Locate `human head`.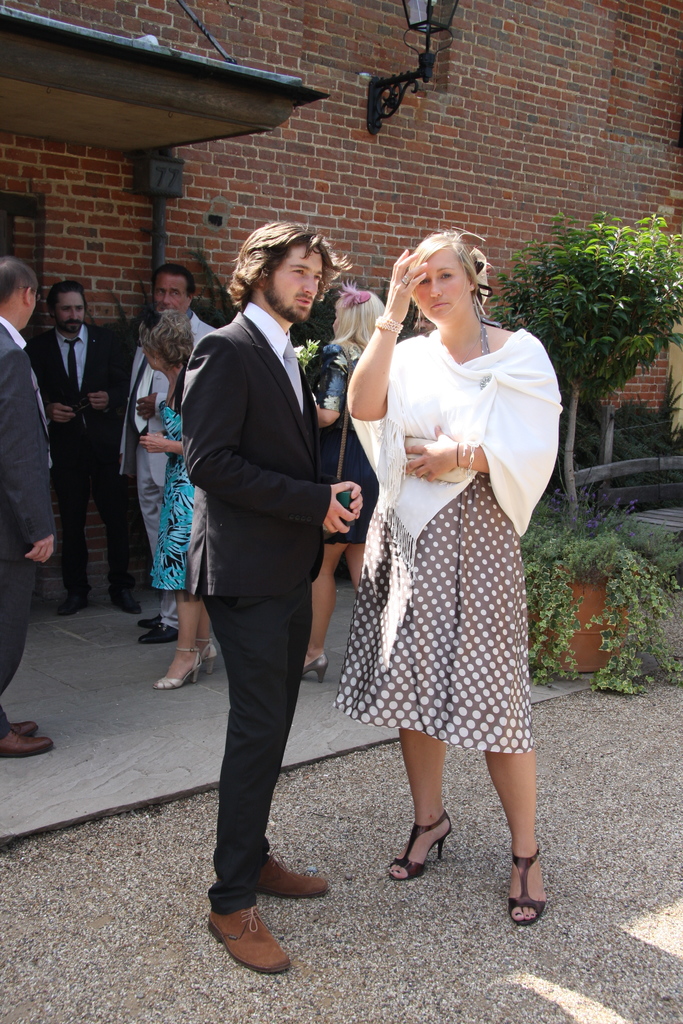
Bounding box: <region>335, 285, 391, 347</region>.
